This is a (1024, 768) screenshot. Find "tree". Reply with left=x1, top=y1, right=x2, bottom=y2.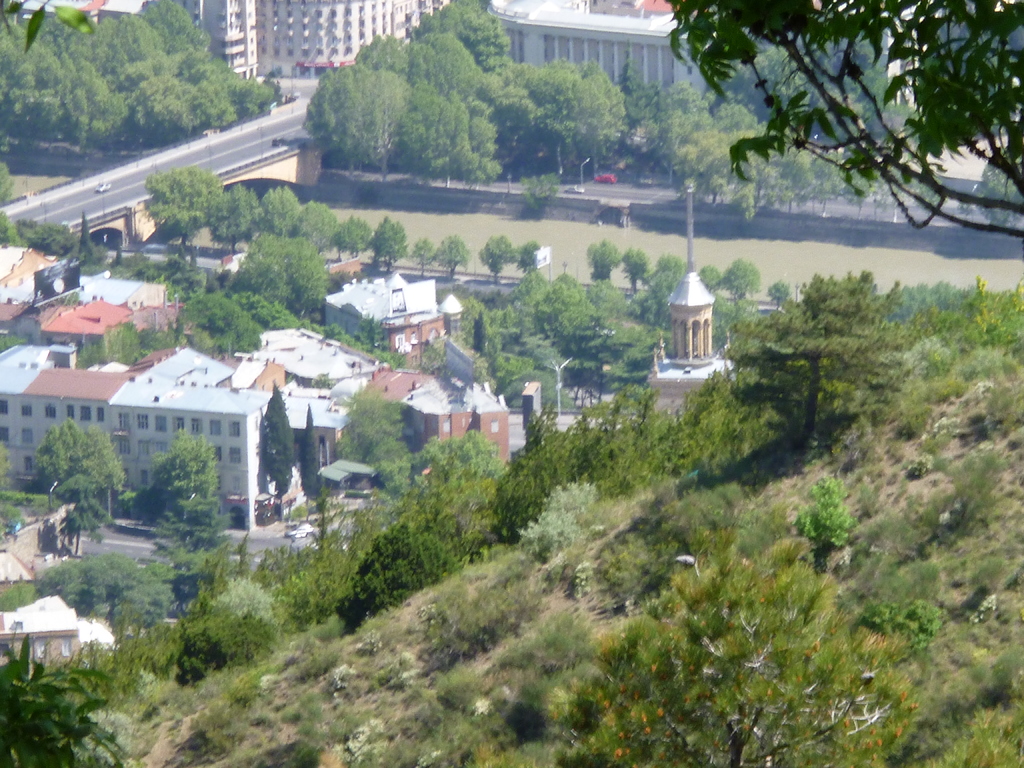
left=309, top=68, right=406, bottom=179.
